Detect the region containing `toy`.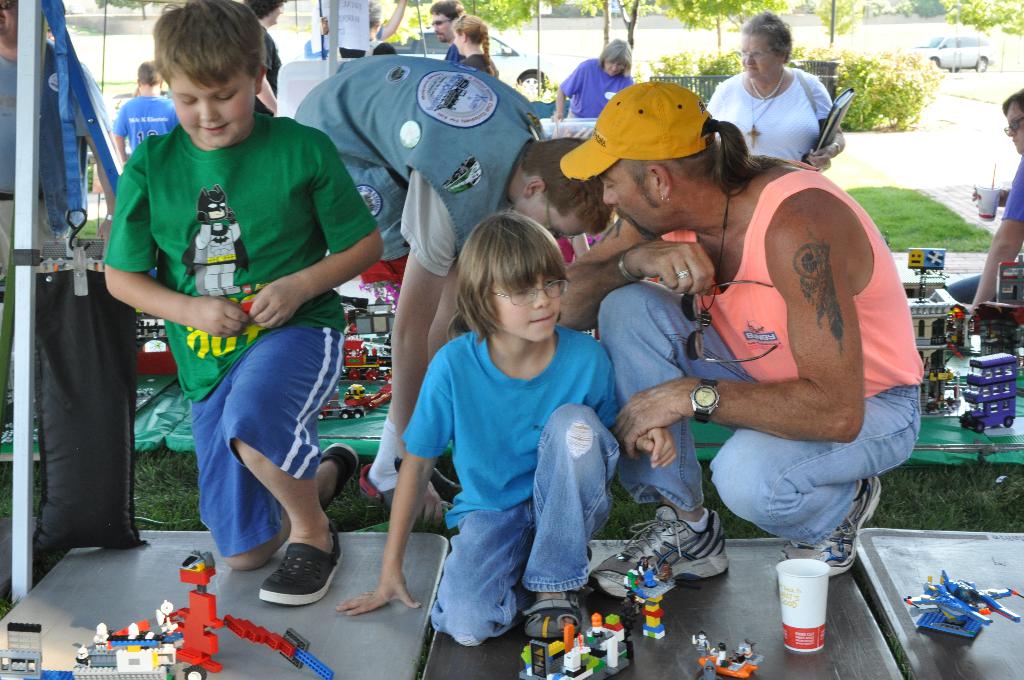
{"left": 100, "top": 544, "right": 337, "bottom": 679}.
